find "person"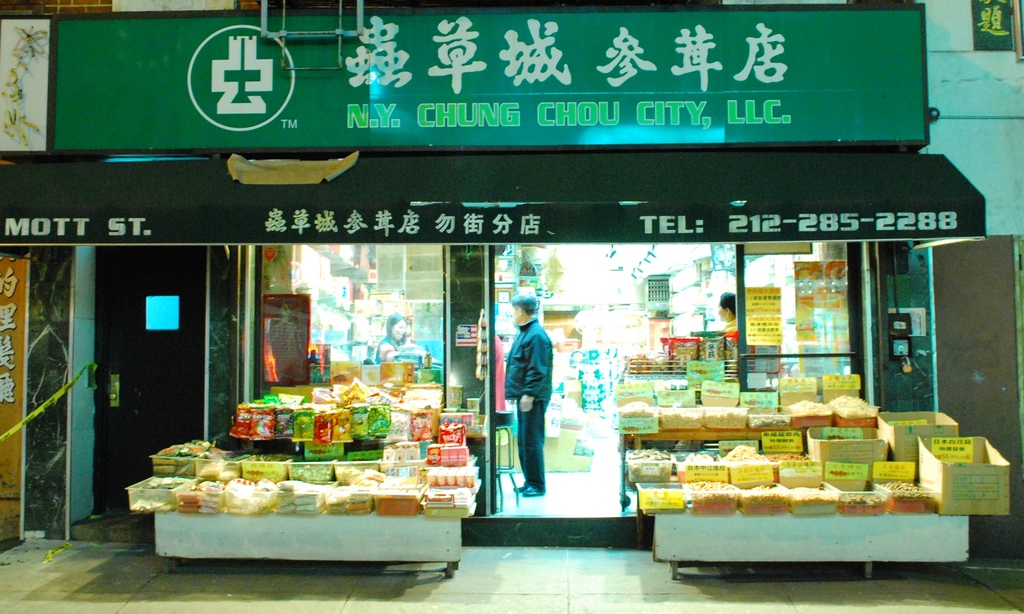
{"x1": 376, "y1": 319, "x2": 405, "y2": 362}
